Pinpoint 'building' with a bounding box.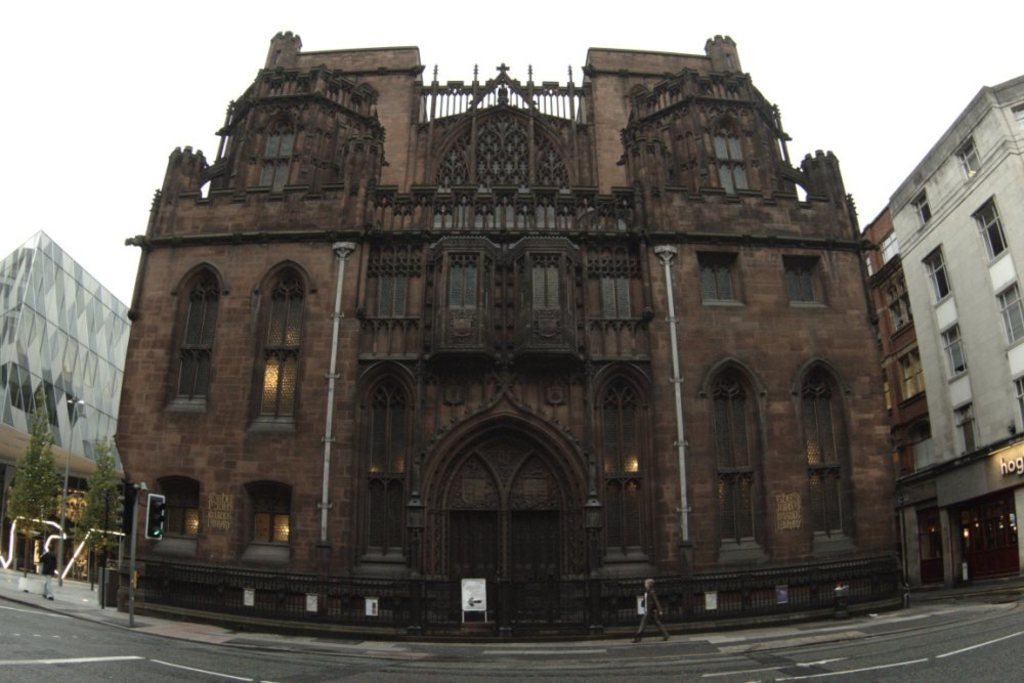
left=887, top=77, right=1023, bottom=593.
